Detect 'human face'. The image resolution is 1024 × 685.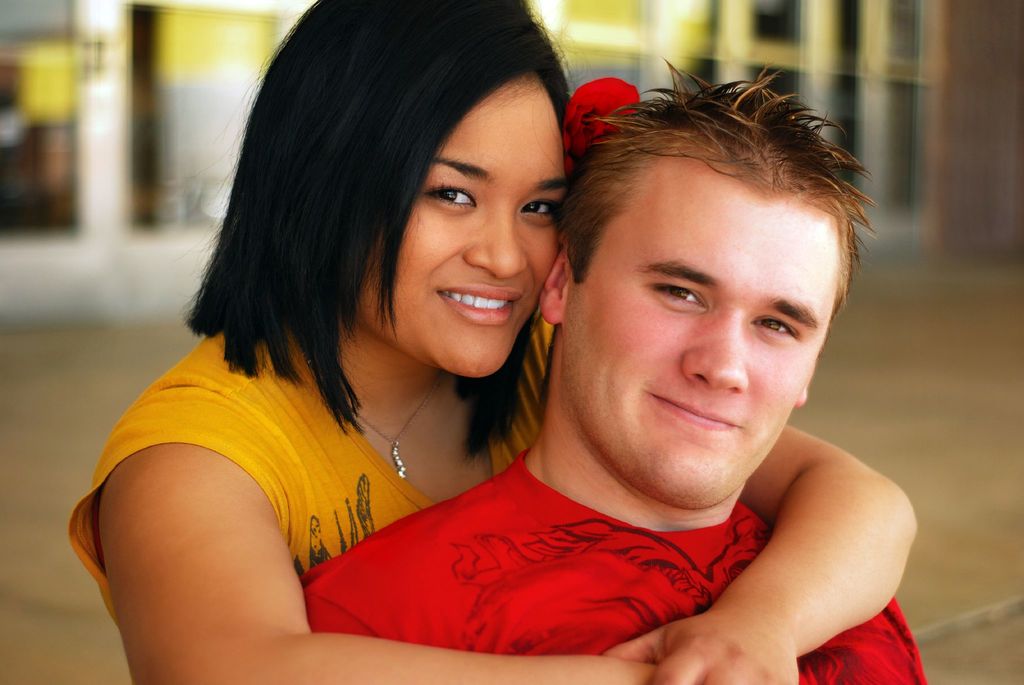
[353, 76, 567, 384].
